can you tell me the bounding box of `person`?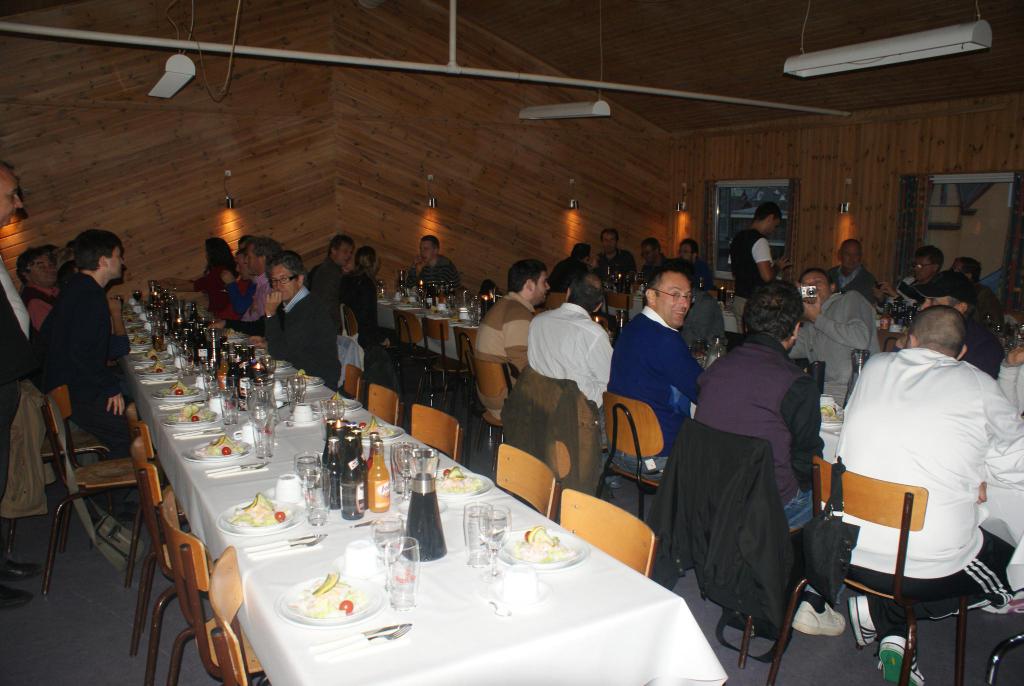
l=676, t=231, r=708, b=272.
